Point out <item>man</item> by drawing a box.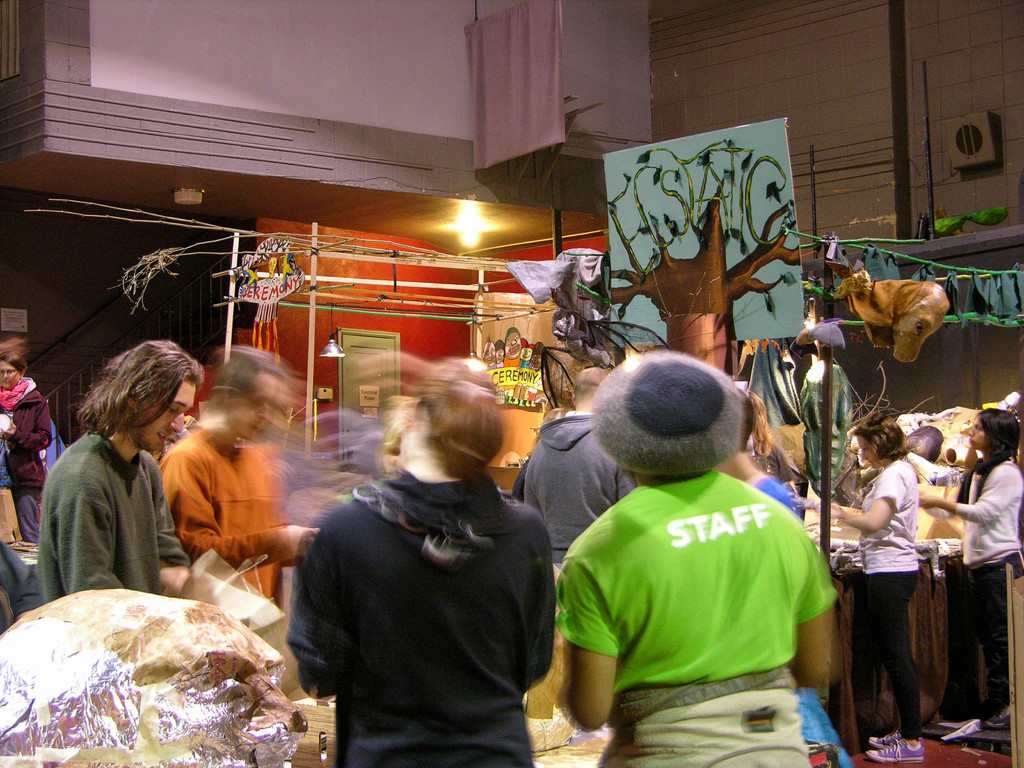
bbox=(35, 339, 223, 611).
